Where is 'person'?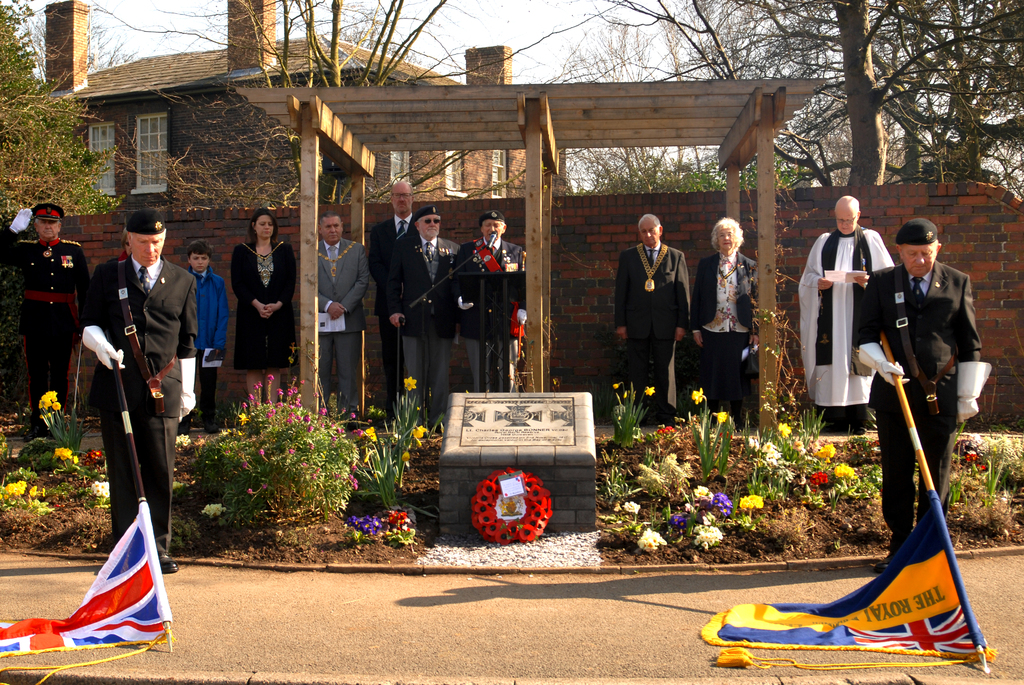
x1=76, y1=207, x2=198, y2=575.
